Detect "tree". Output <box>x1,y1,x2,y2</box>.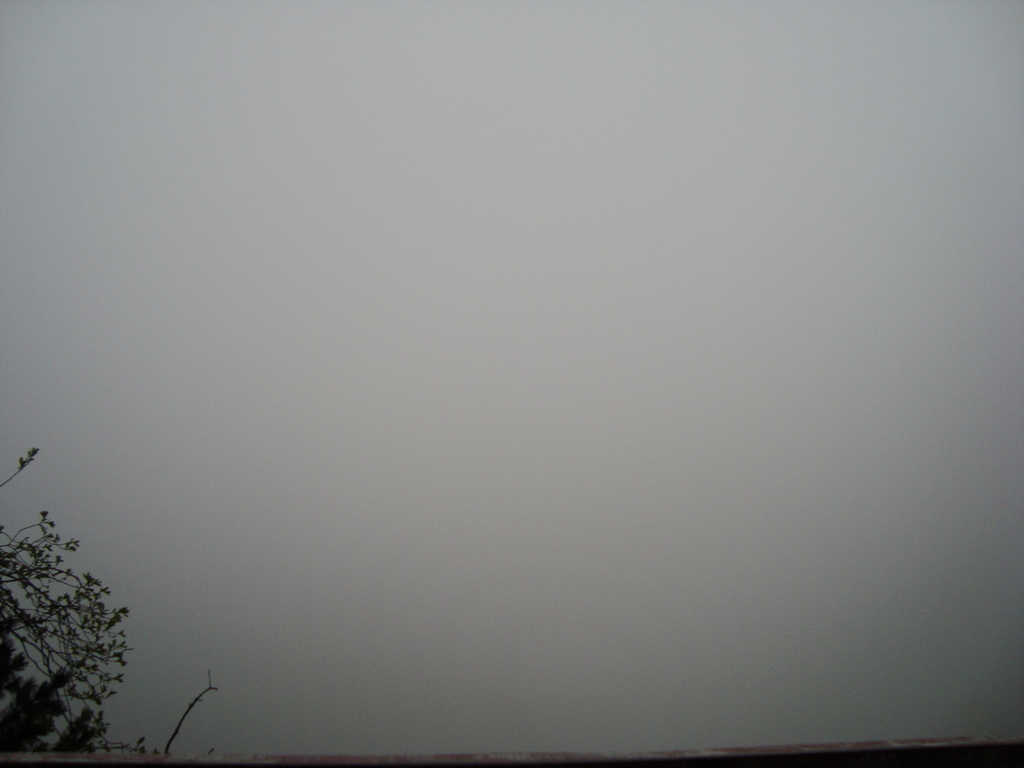
<box>0,447,158,753</box>.
